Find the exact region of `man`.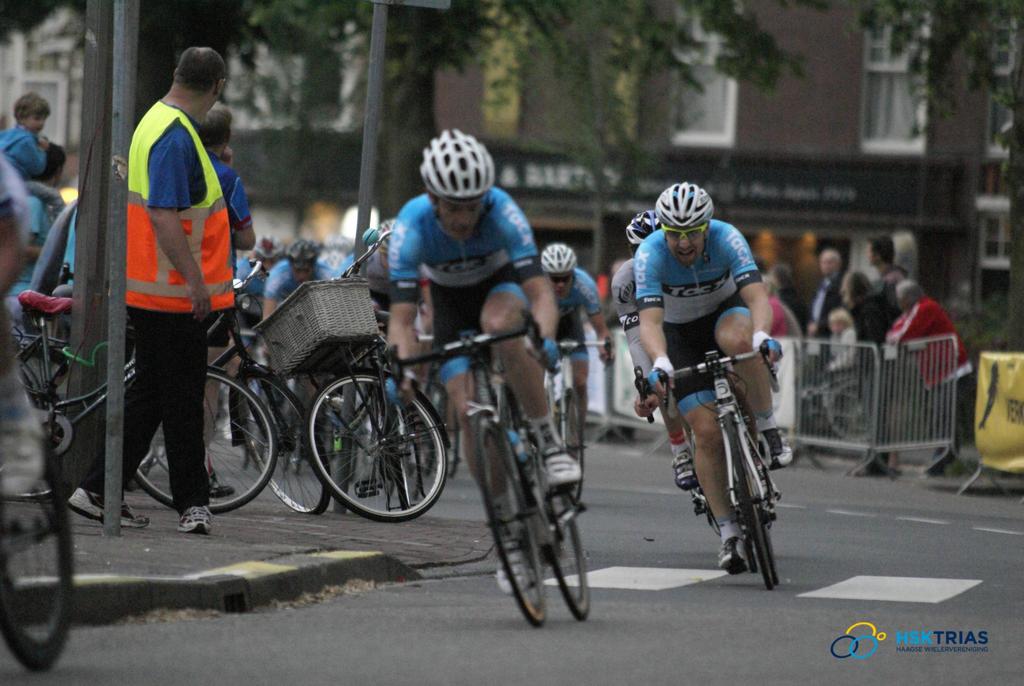
Exact region: rect(615, 211, 684, 488).
